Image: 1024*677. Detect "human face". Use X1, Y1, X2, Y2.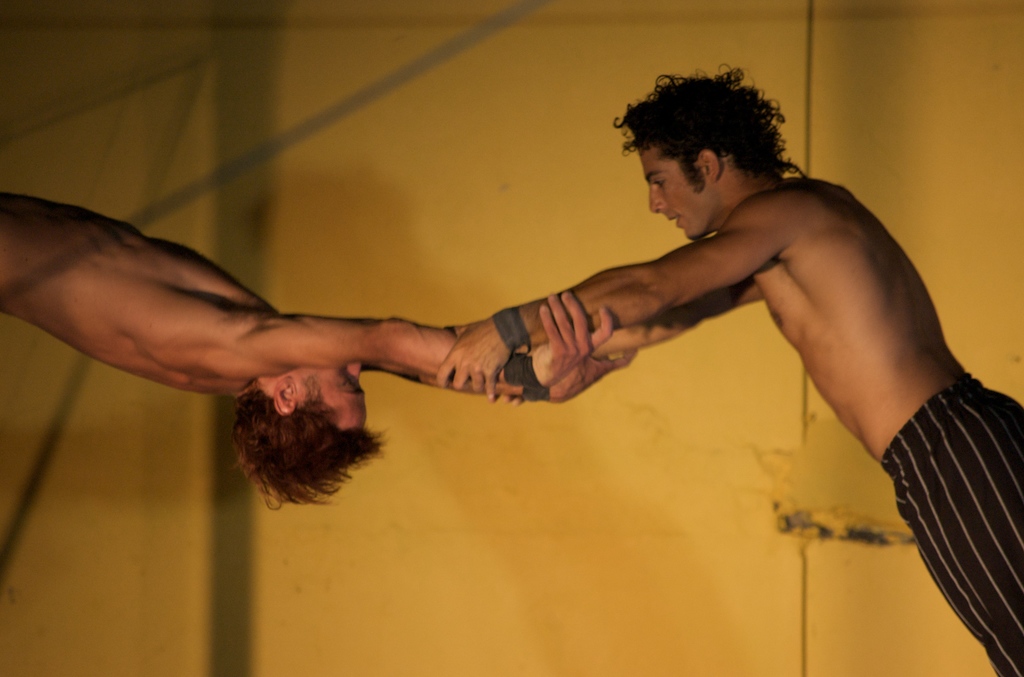
637, 152, 704, 234.
